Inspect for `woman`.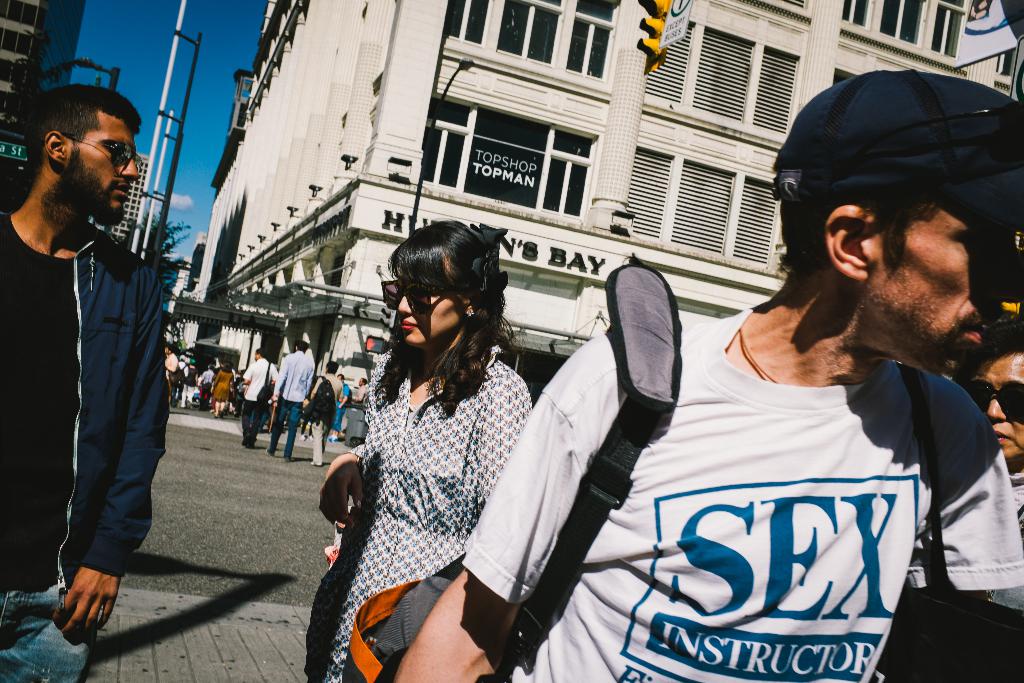
Inspection: locate(879, 321, 1023, 682).
